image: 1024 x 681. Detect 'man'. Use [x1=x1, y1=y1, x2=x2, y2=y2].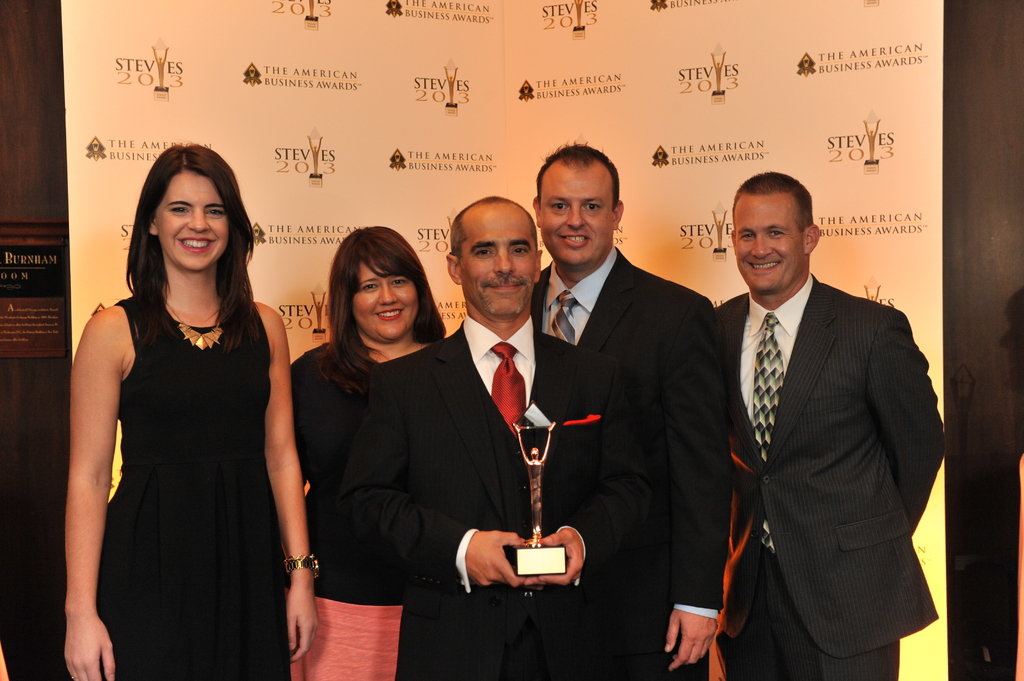
[x1=692, y1=165, x2=945, y2=678].
